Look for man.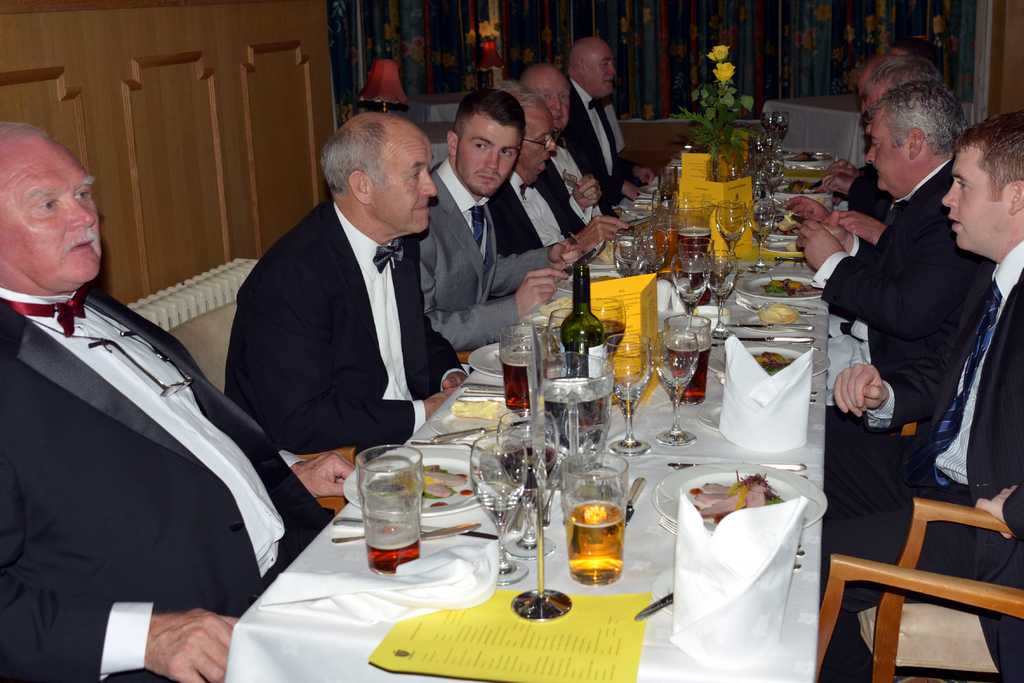
Found: bbox=(802, 76, 984, 411).
